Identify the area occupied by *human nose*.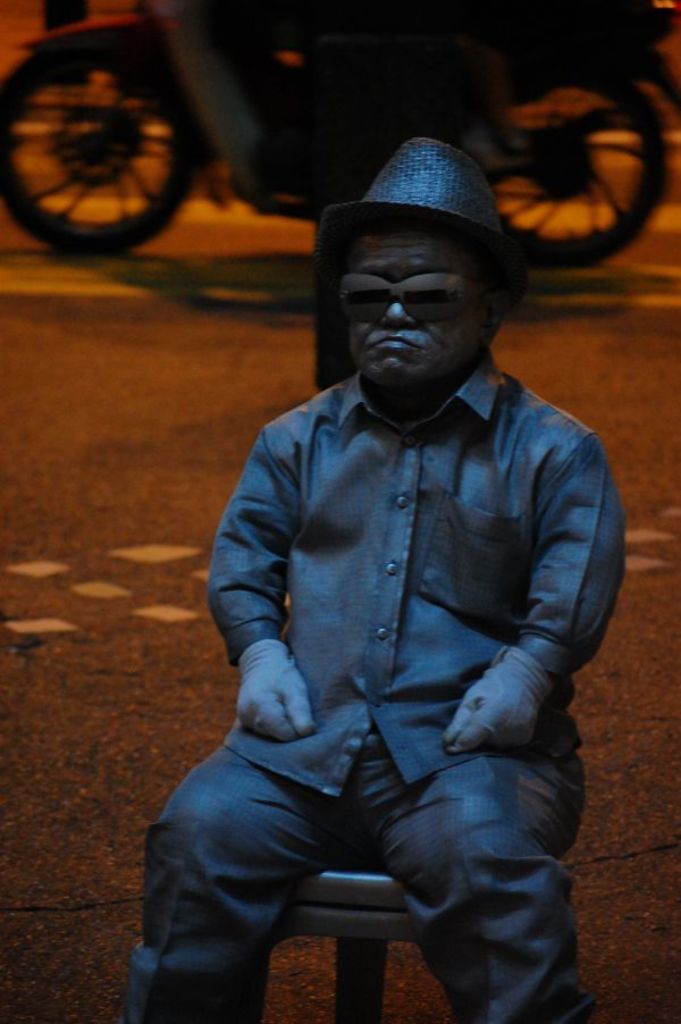
Area: 382,301,419,327.
